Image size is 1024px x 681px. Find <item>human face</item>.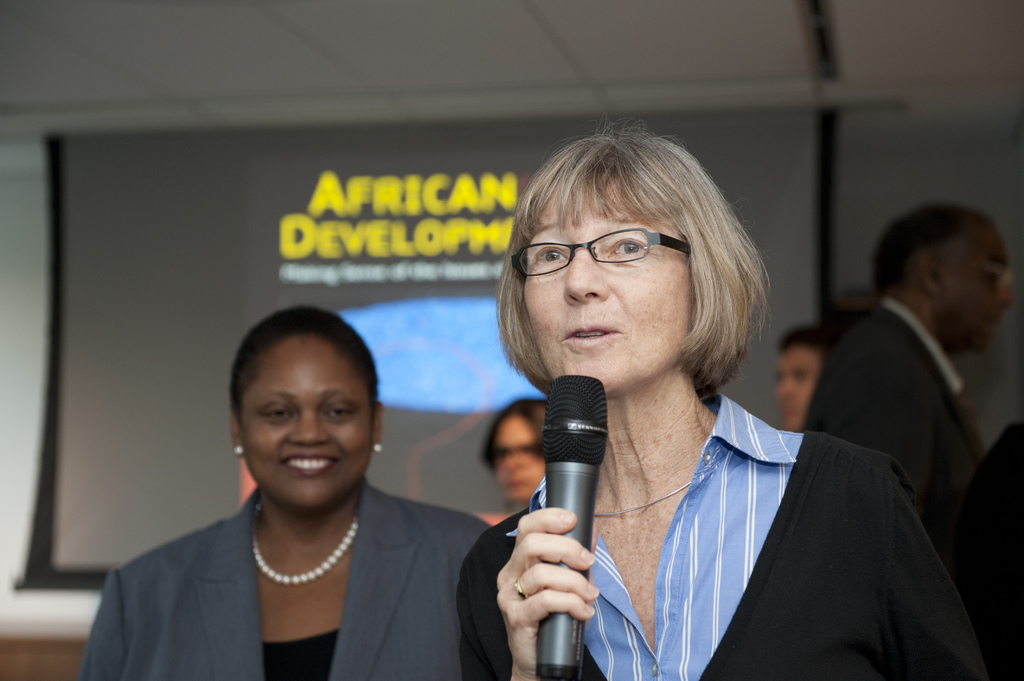
BBox(947, 225, 1016, 356).
